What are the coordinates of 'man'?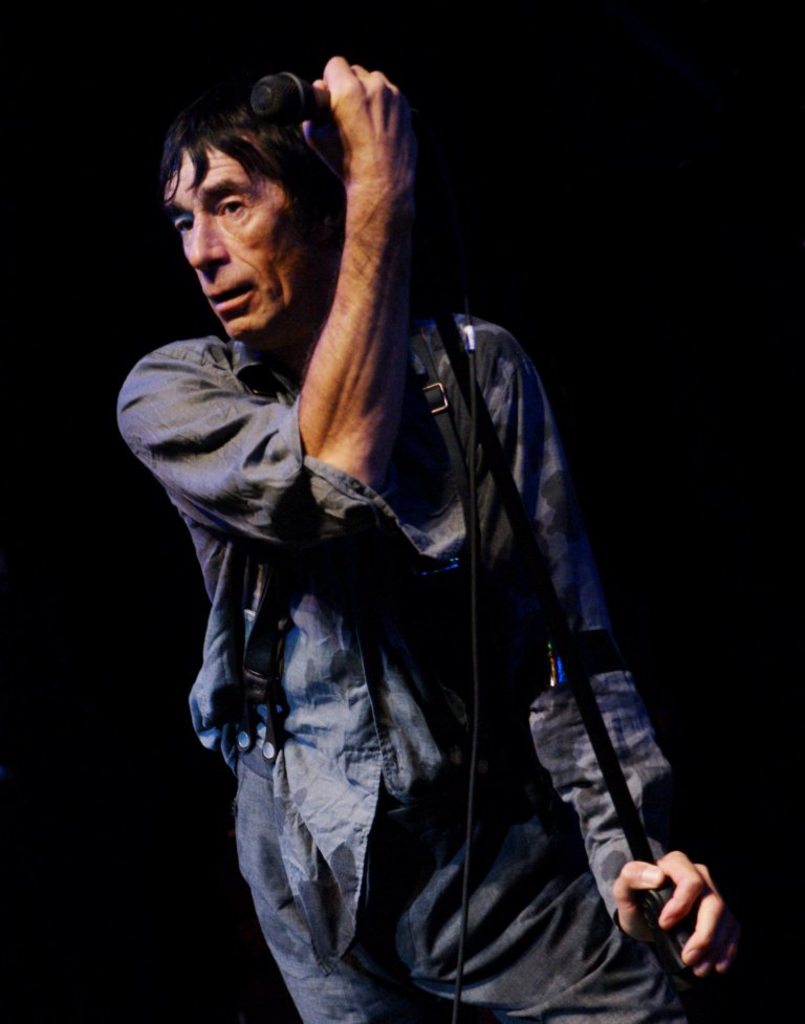
l=112, t=52, r=749, b=1023.
